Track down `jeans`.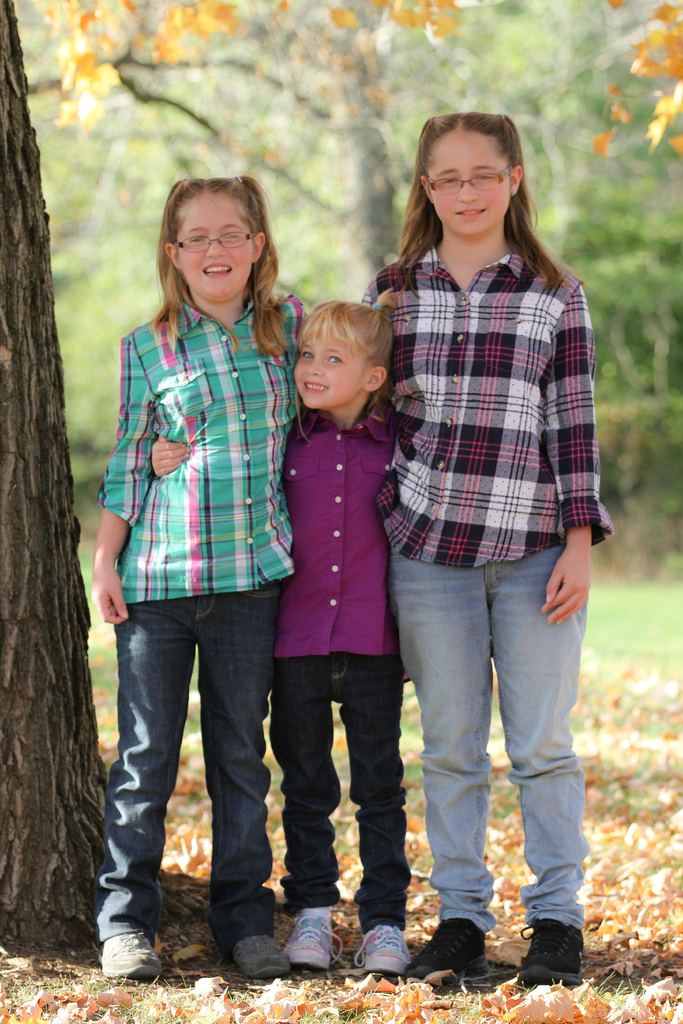
Tracked to l=100, t=573, r=282, b=956.
